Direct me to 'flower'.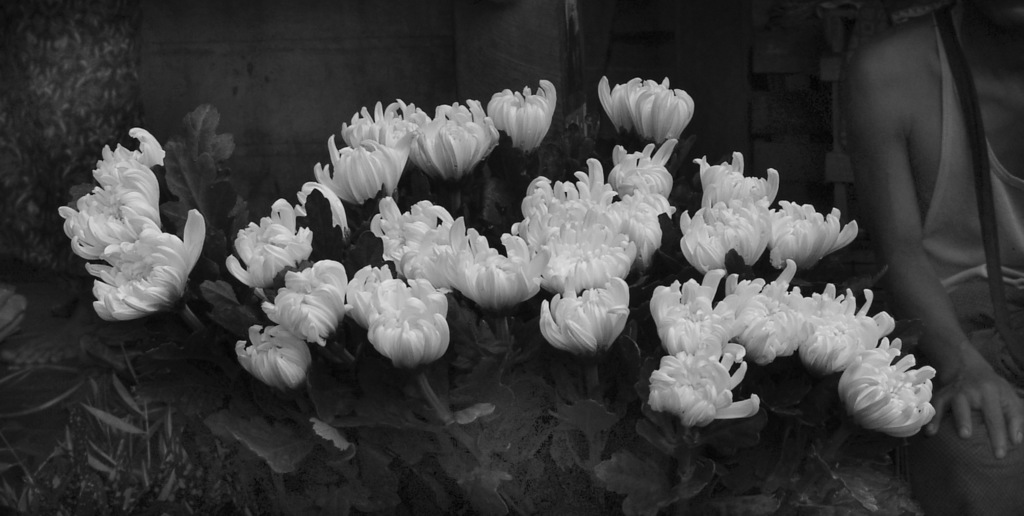
Direction: detection(635, 79, 694, 140).
